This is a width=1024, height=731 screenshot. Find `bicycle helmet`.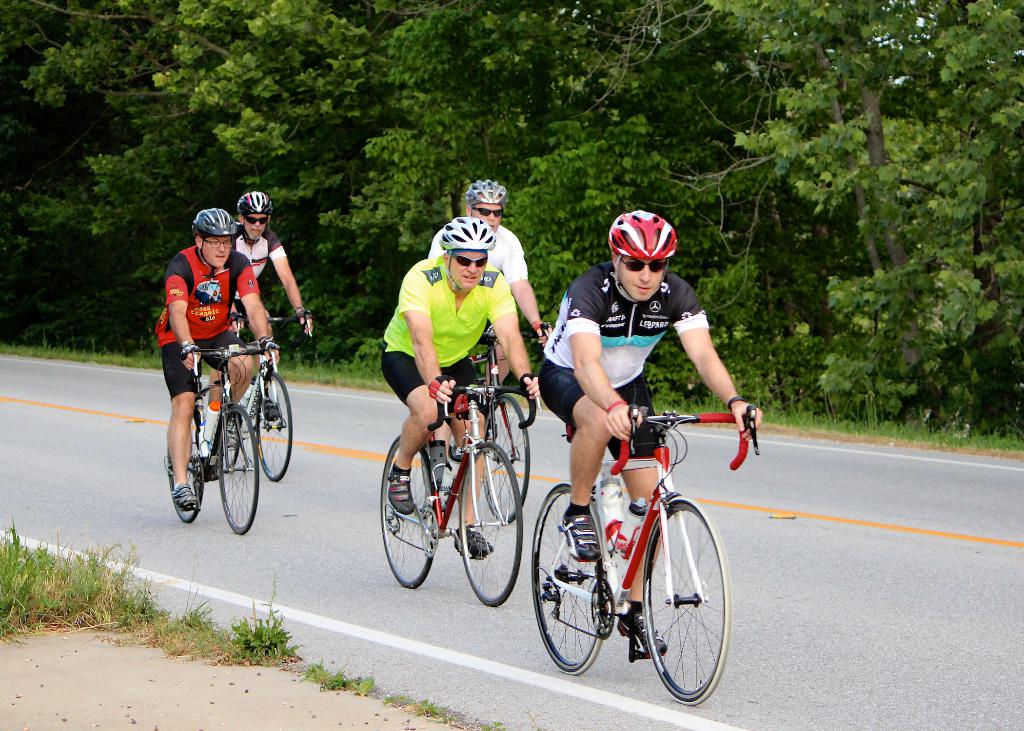
Bounding box: rect(436, 212, 494, 293).
